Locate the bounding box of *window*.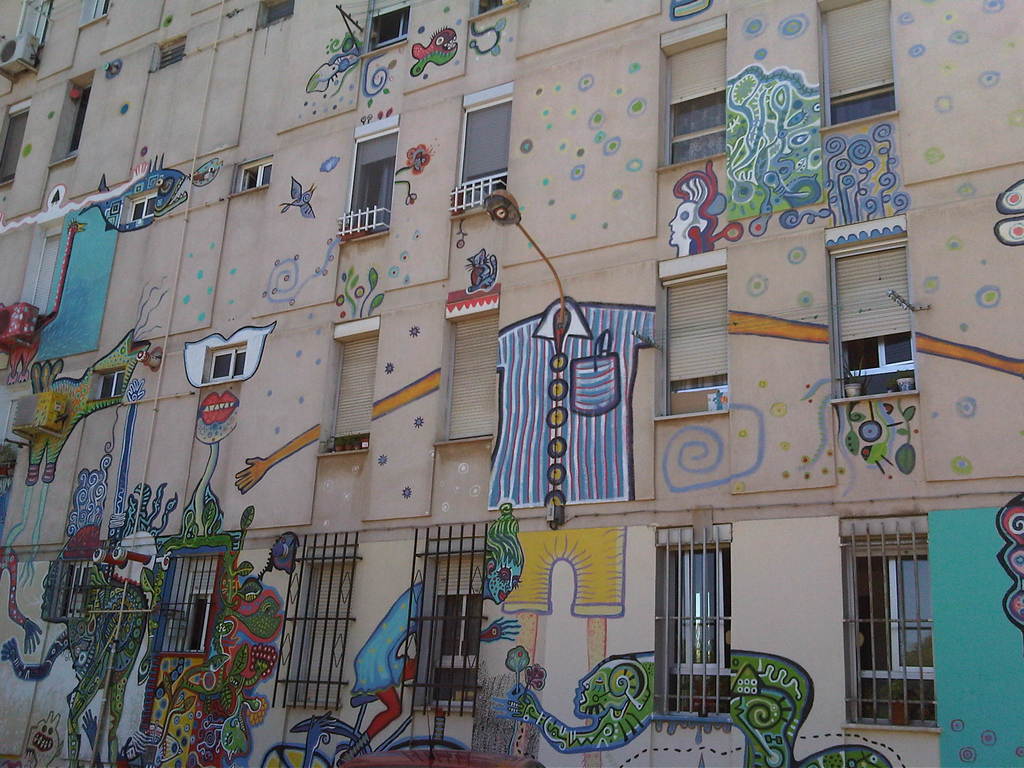
Bounding box: [left=0, top=101, right=35, bottom=188].
